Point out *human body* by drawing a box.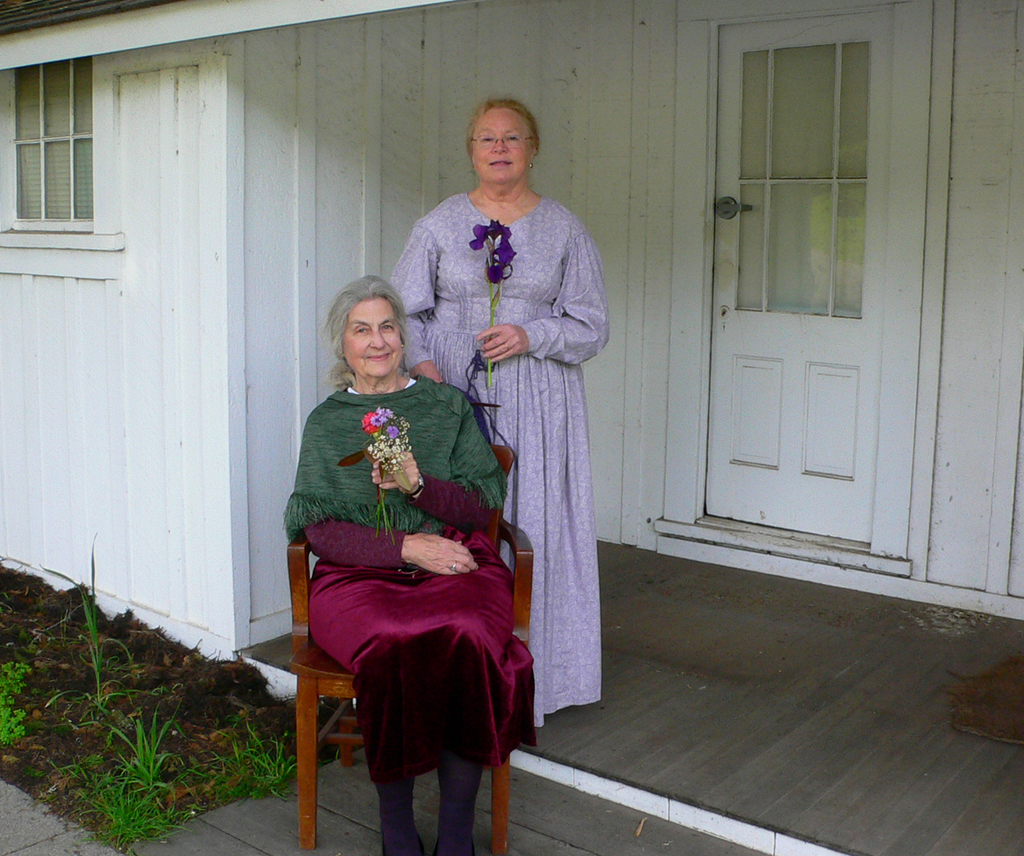
282, 273, 540, 855.
